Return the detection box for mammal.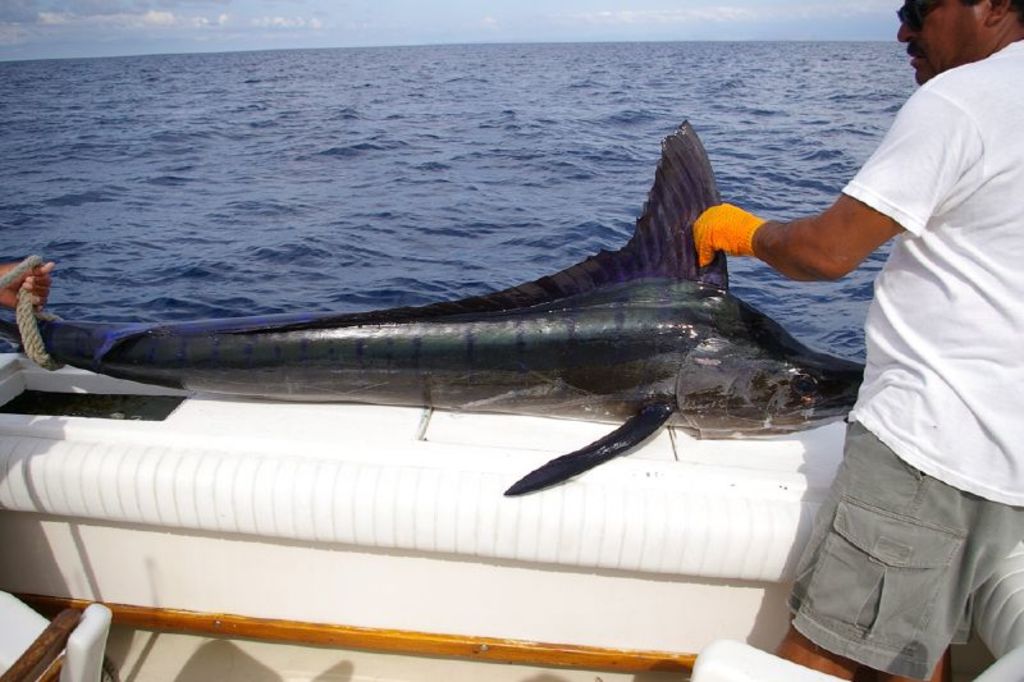
0 264 50 310.
